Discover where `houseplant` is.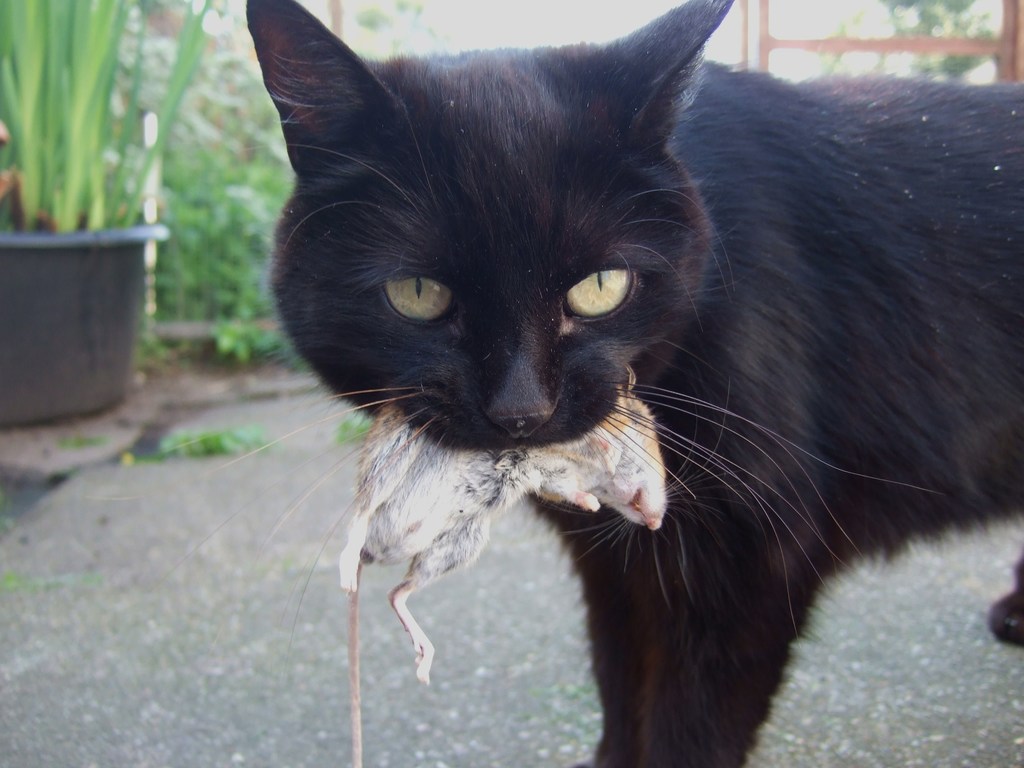
Discovered at bbox=(0, 0, 219, 430).
